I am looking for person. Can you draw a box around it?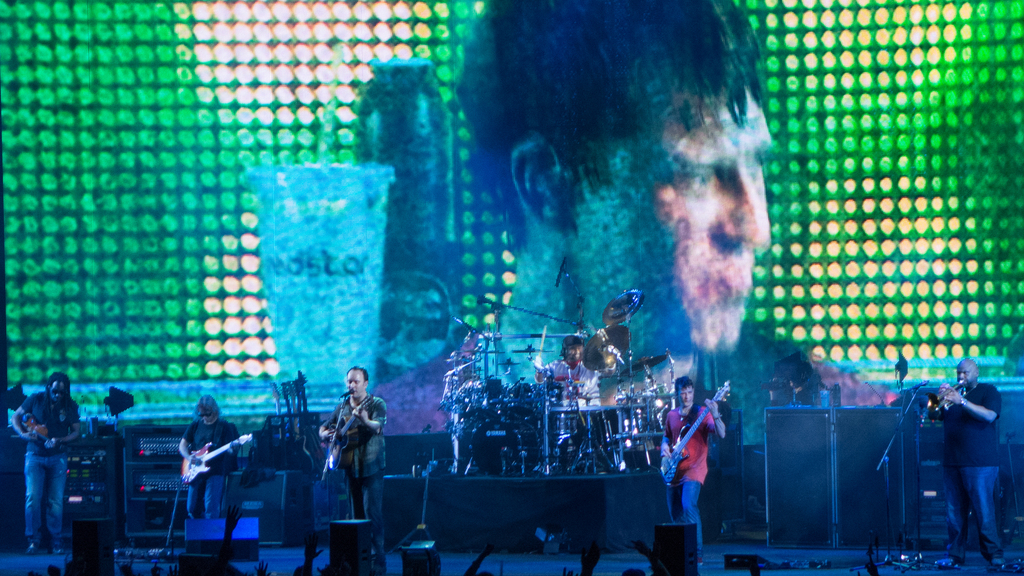
Sure, the bounding box is box(10, 371, 89, 557).
